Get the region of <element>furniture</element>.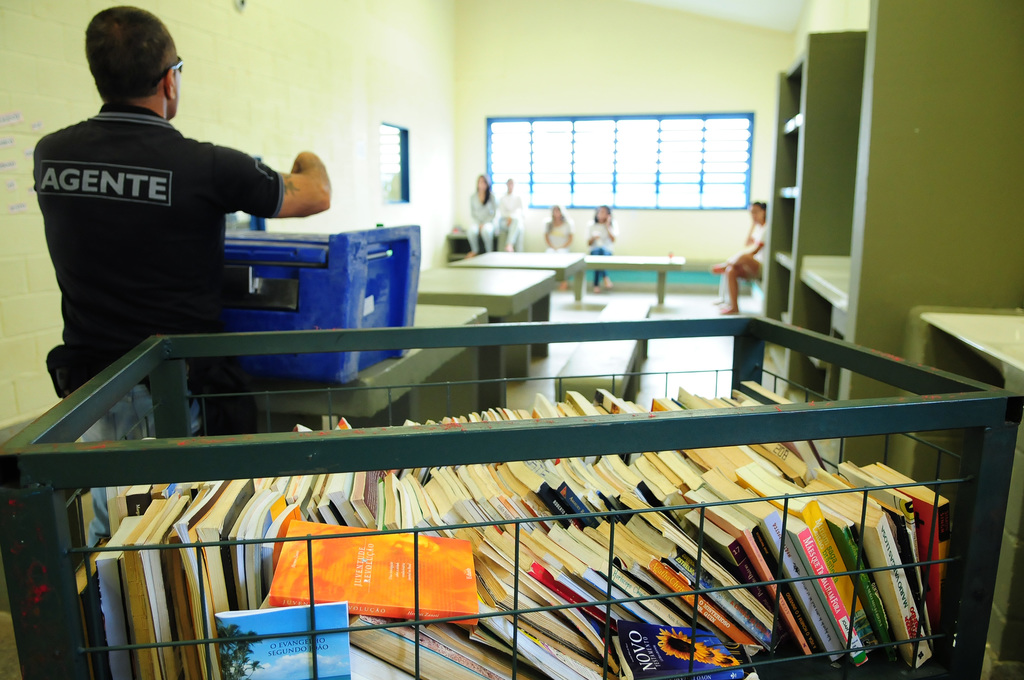
Rect(0, 313, 1023, 679).
